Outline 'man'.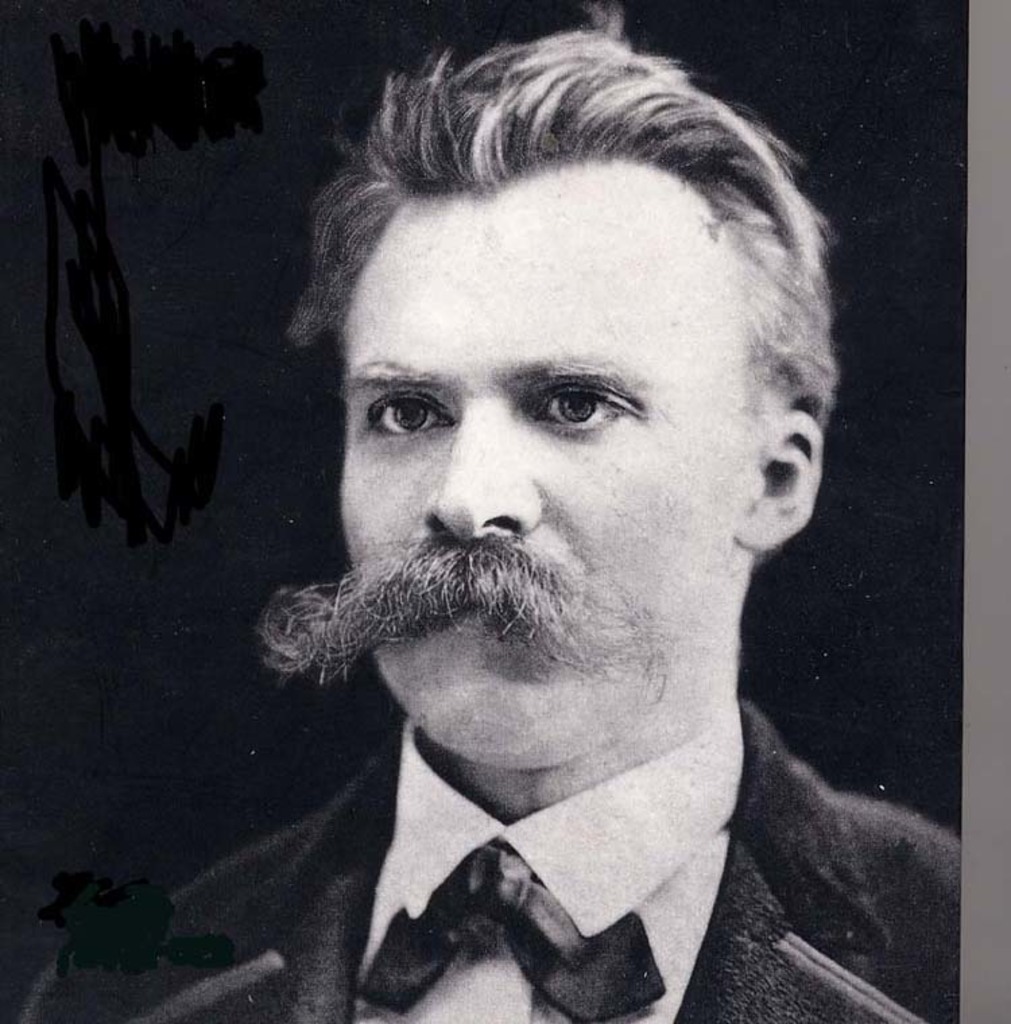
Outline: [left=96, top=54, right=1010, bottom=1023].
